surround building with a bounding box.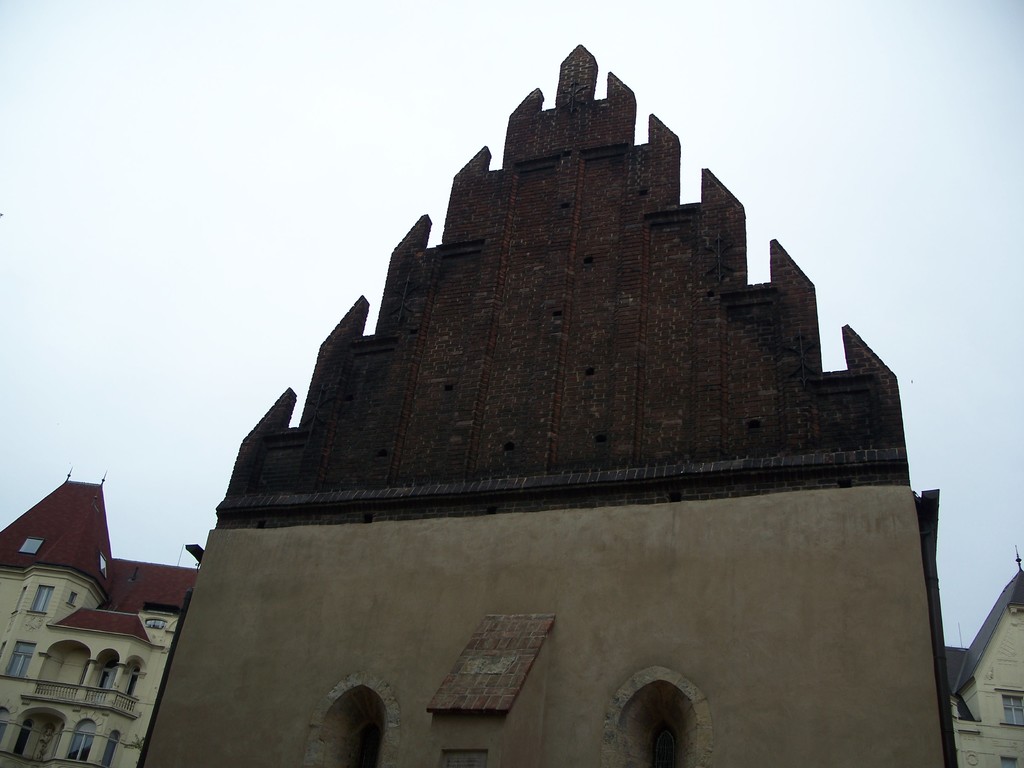
[left=141, top=45, right=963, bottom=767].
